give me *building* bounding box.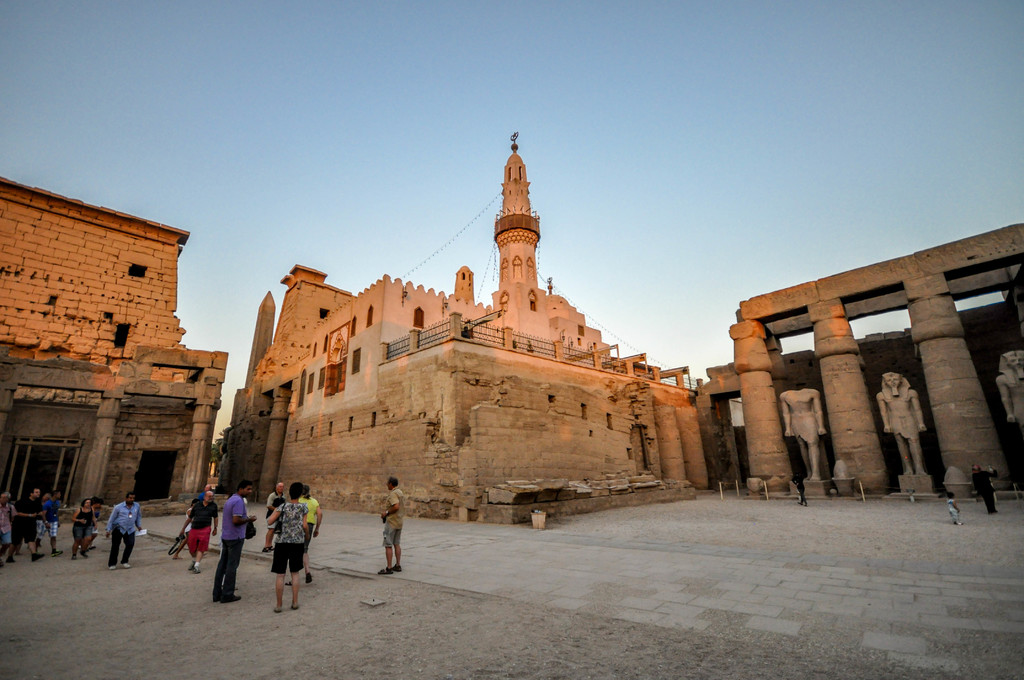
[x1=214, y1=133, x2=710, y2=528].
